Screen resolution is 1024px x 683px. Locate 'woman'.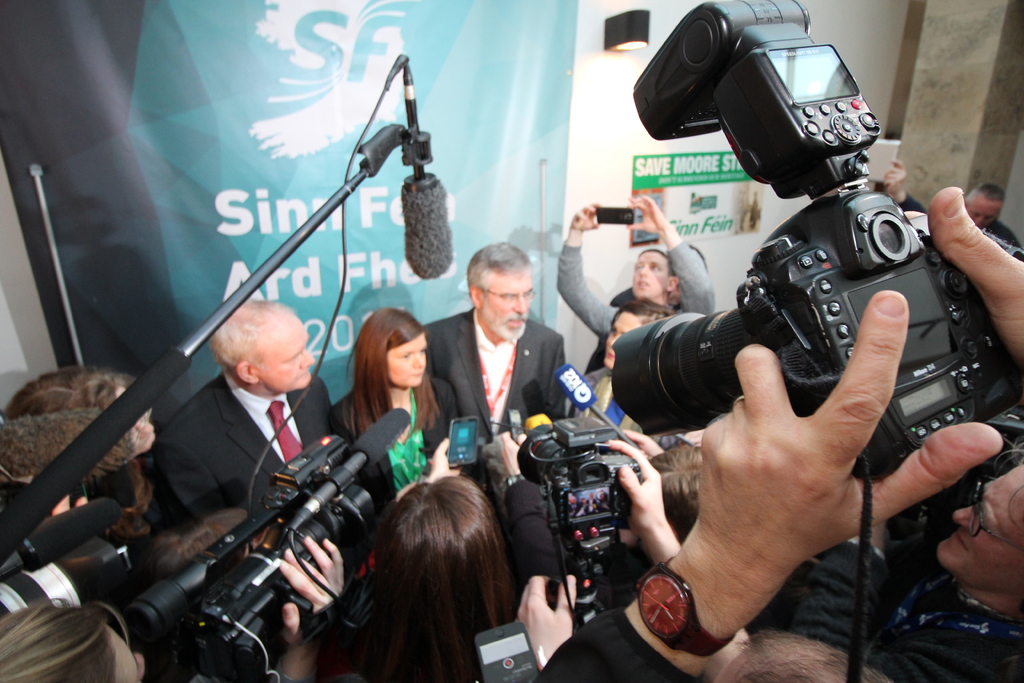
[x1=323, y1=318, x2=452, y2=507].
